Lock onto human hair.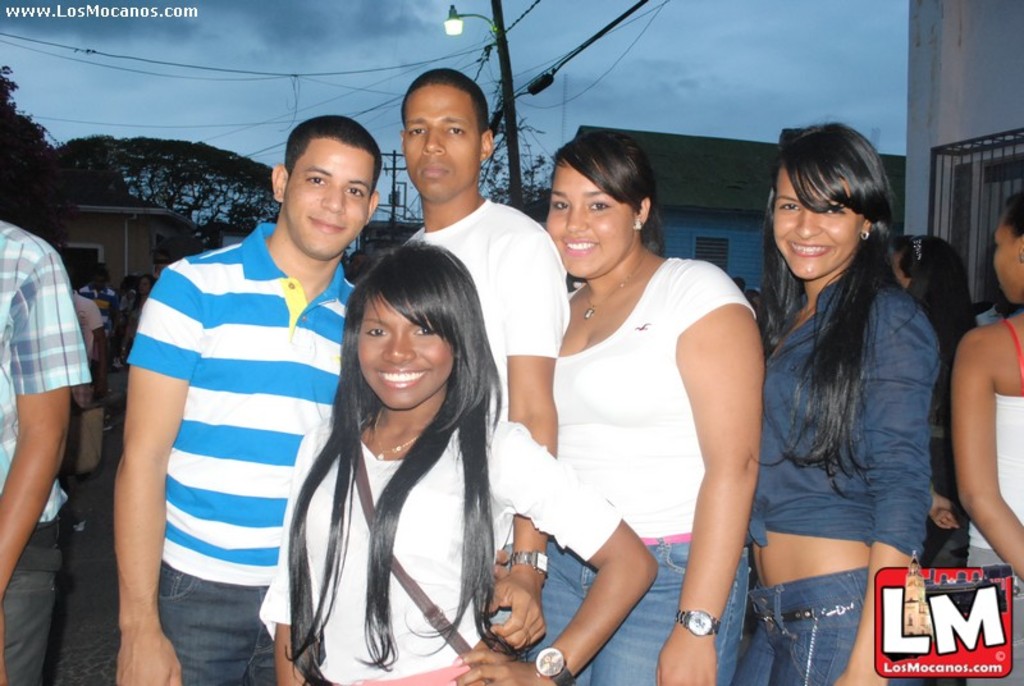
Locked: 401,68,493,128.
